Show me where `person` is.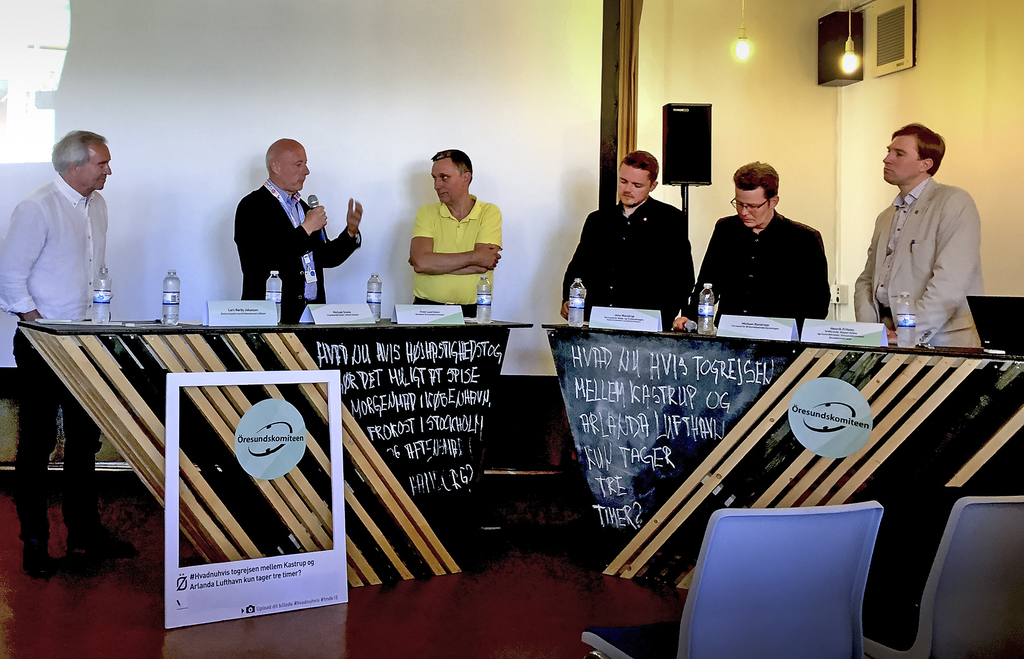
`person` is at rect(556, 150, 691, 512).
